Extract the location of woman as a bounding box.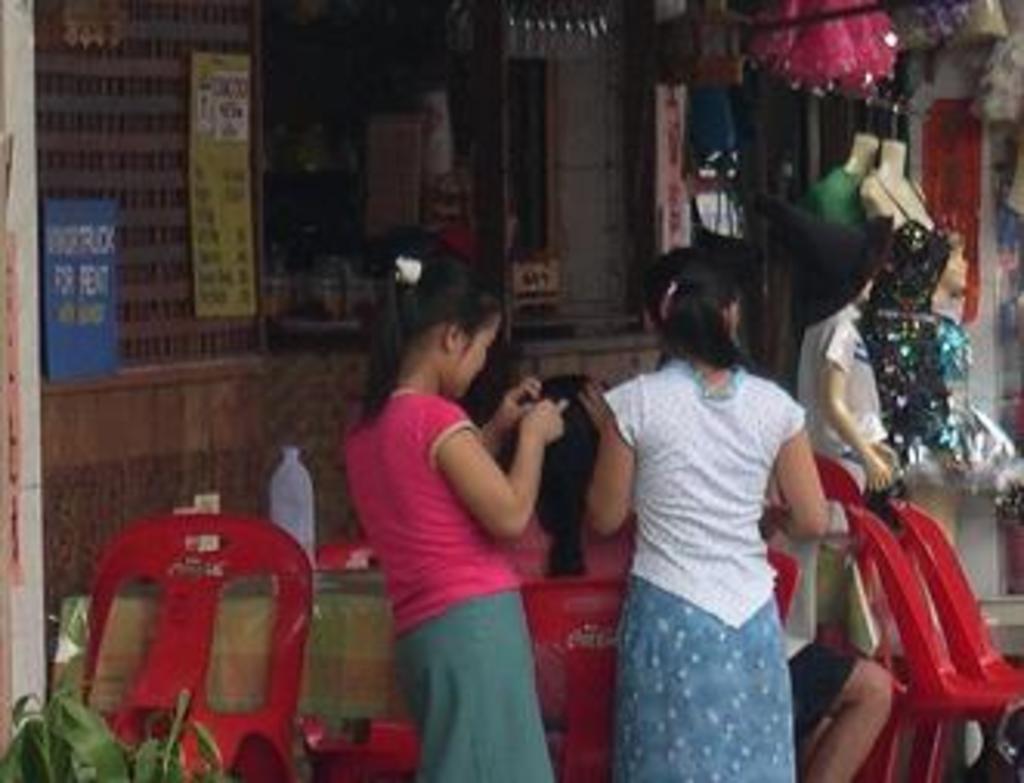
locate(591, 214, 832, 782).
